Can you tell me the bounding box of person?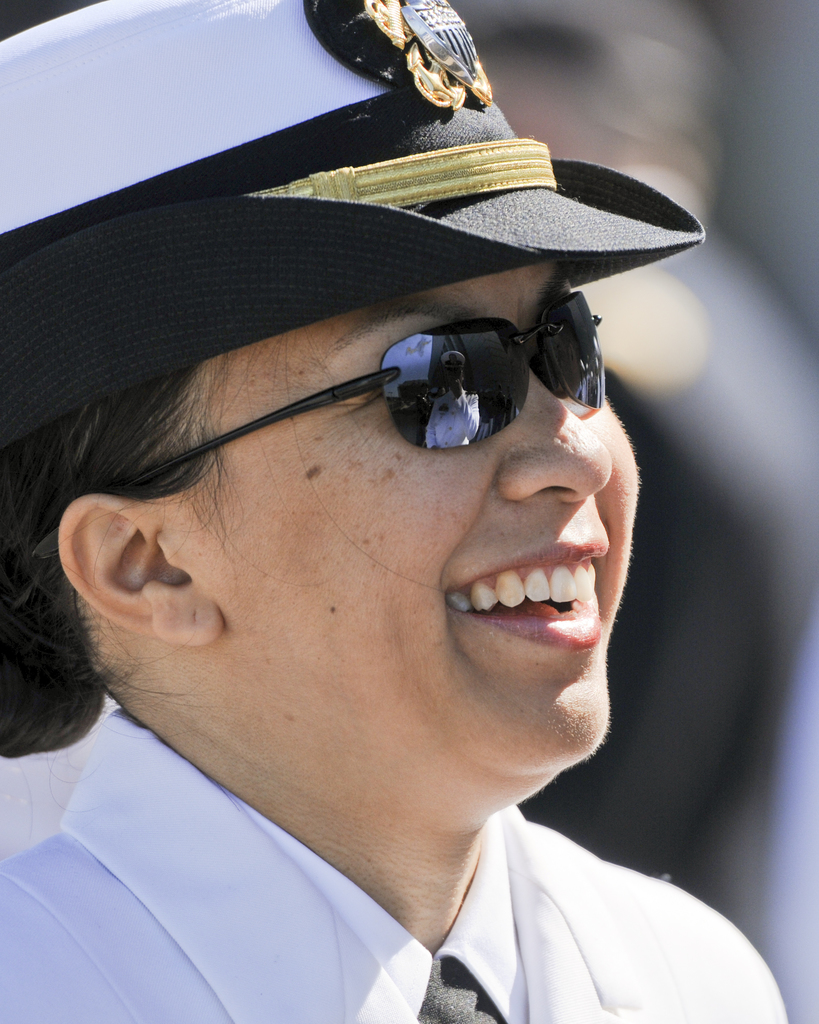
l=0, t=1, r=789, b=1023.
